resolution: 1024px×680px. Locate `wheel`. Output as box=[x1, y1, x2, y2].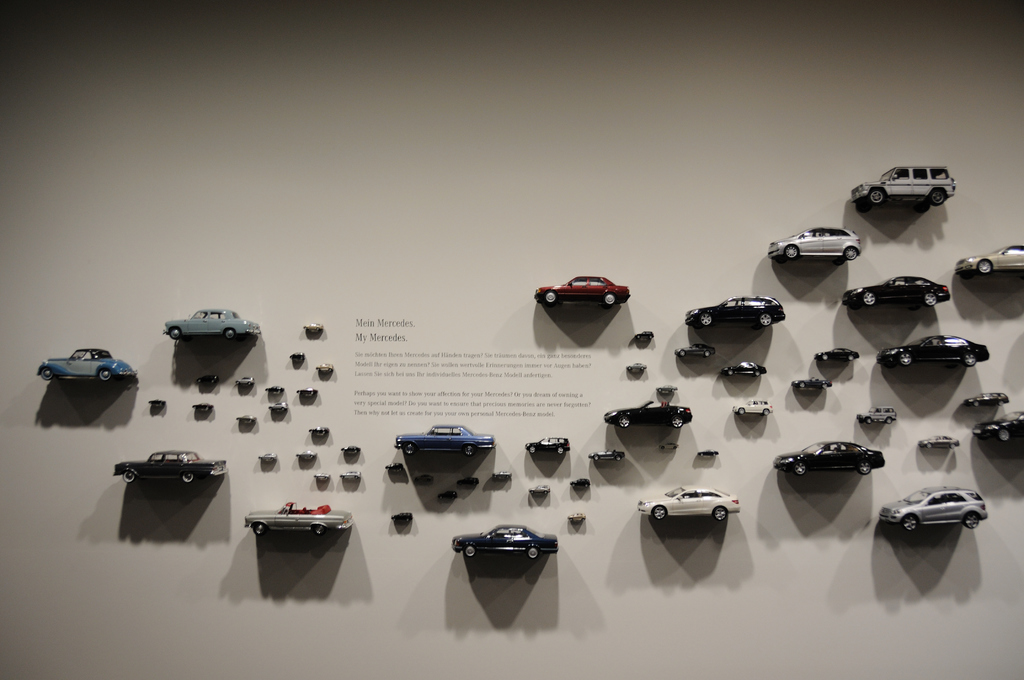
box=[899, 353, 911, 365].
